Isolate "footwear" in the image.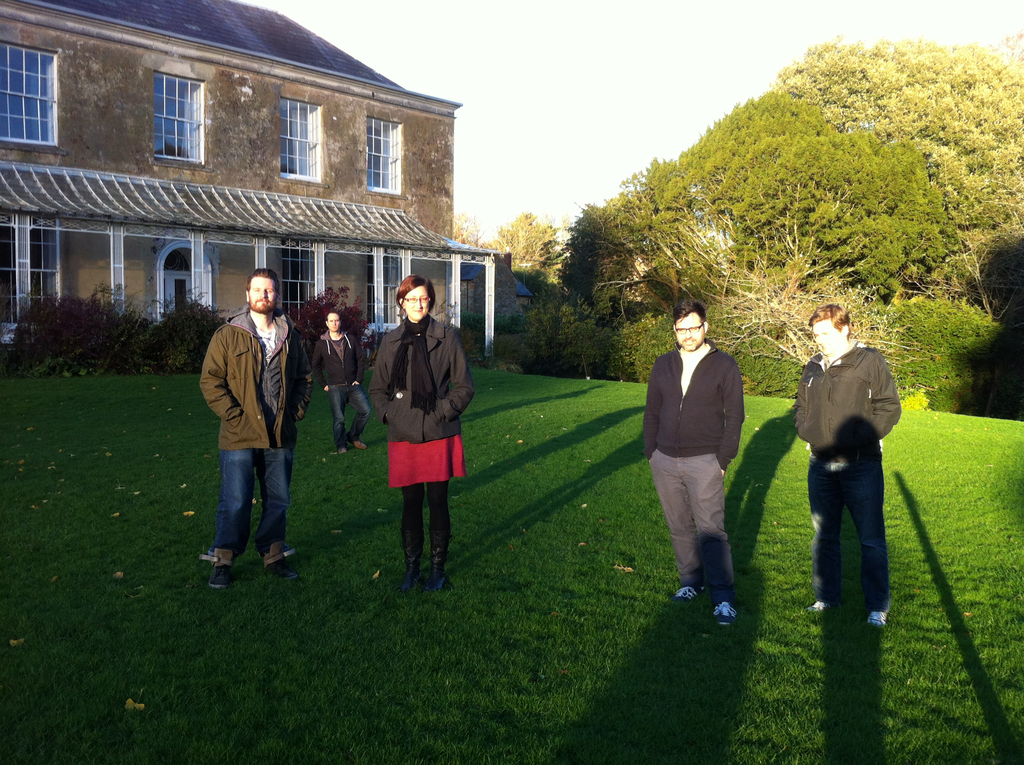
Isolated region: l=400, t=569, r=419, b=590.
